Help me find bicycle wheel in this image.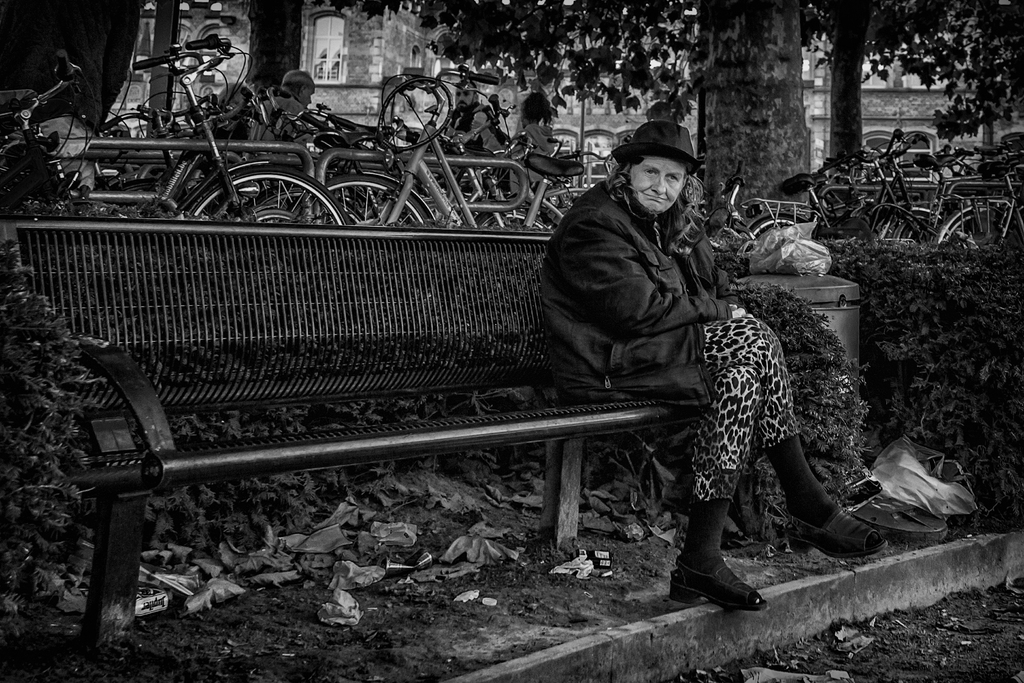
Found it: bbox=(751, 211, 808, 238).
